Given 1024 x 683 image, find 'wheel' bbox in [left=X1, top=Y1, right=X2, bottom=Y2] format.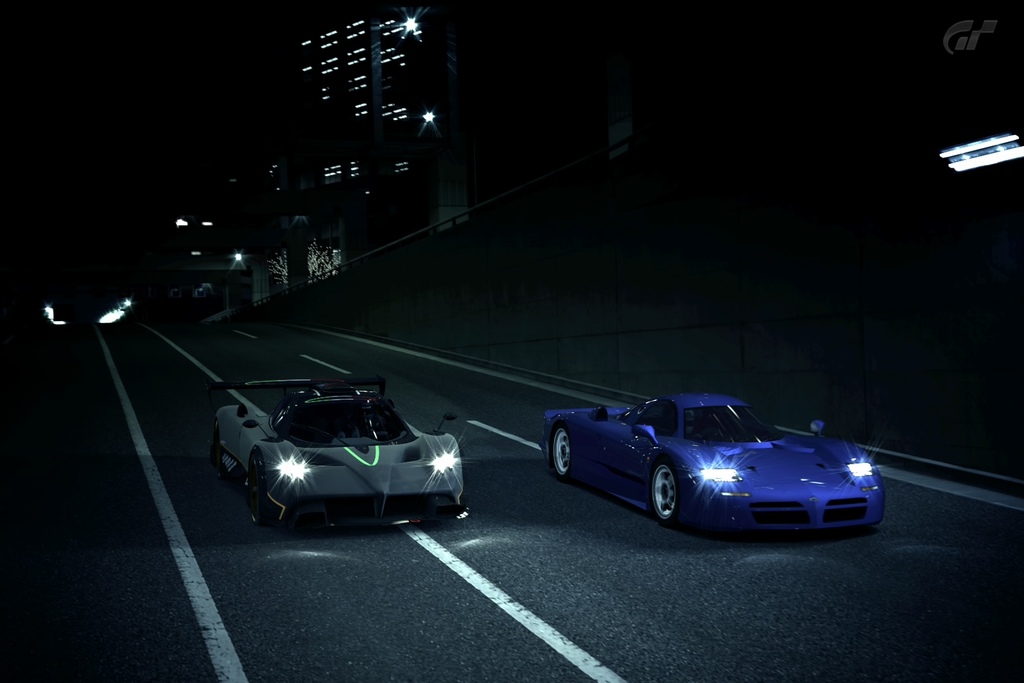
[left=214, top=420, right=223, bottom=477].
